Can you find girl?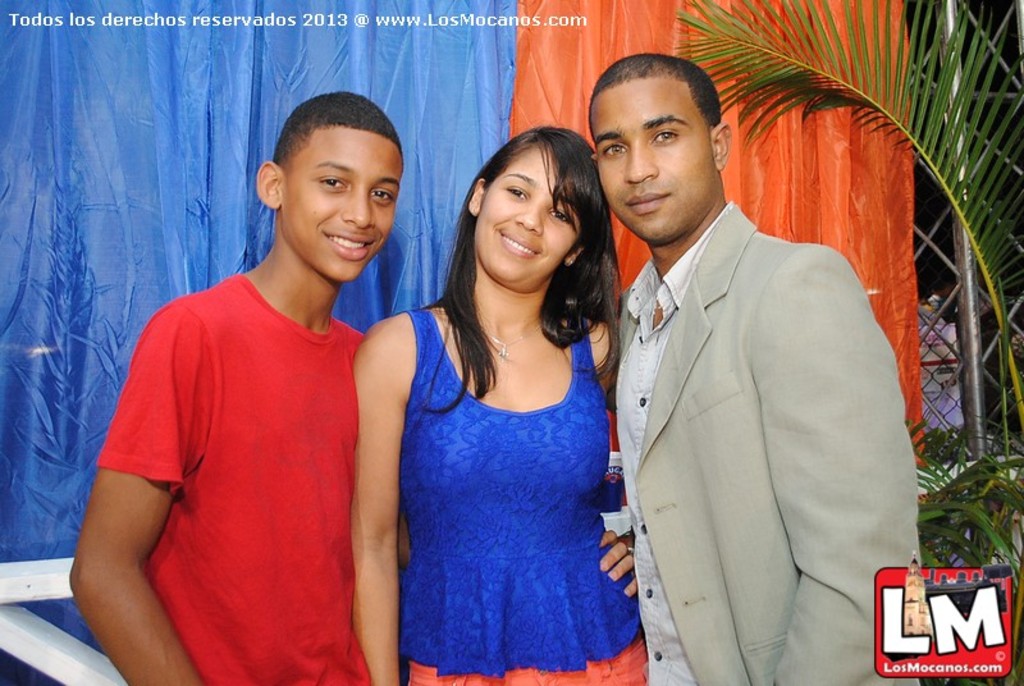
Yes, bounding box: BBox(353, 120, 649, 685).
